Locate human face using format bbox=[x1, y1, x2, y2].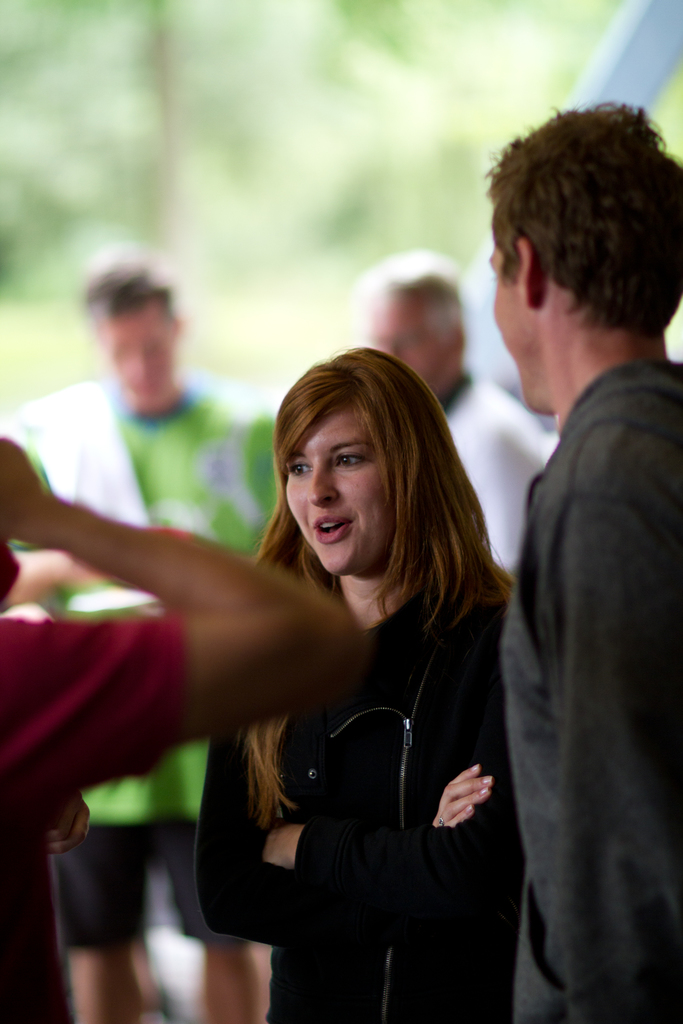
bbox=[374, 292, 452, 391].
